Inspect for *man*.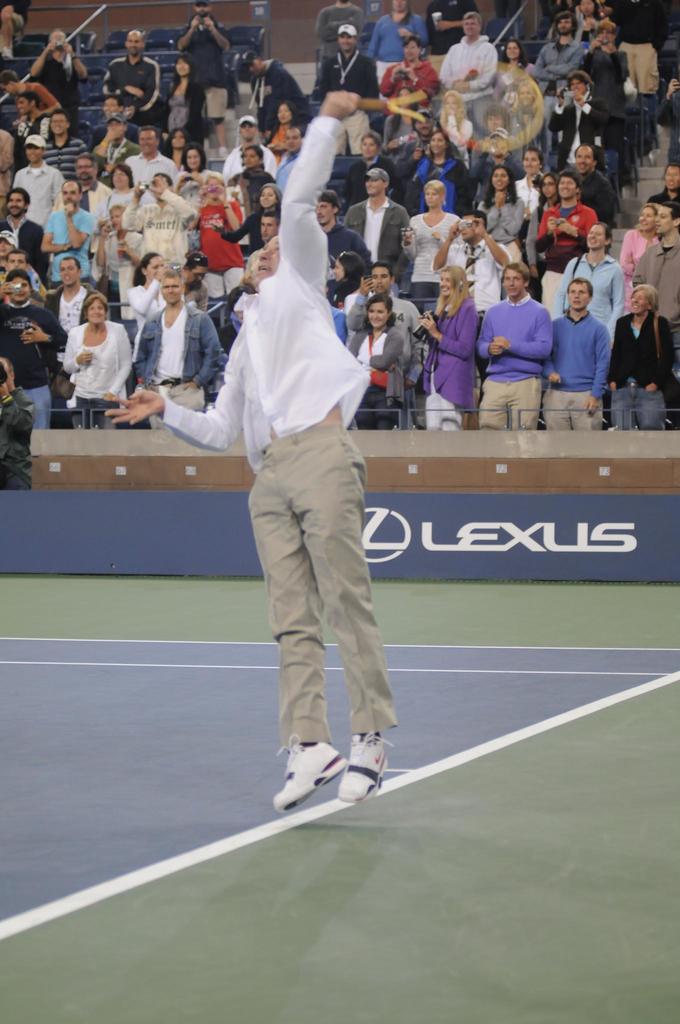
Inspection: <region>542, 280, 613, 433</region>.
